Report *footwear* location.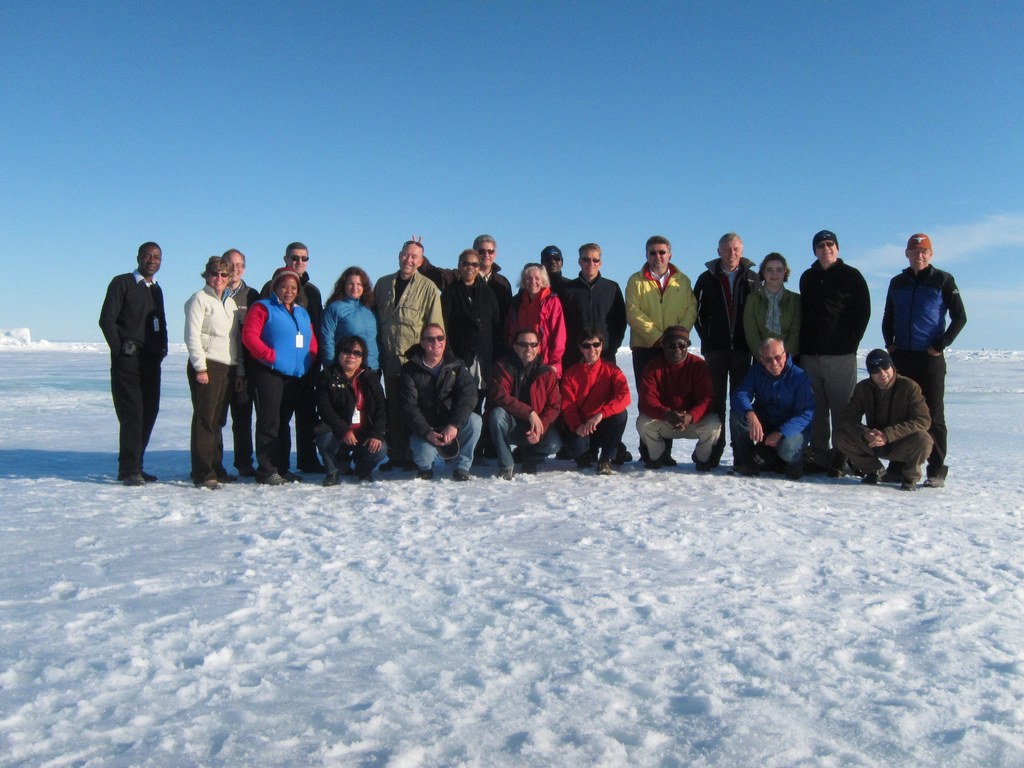
Report: (499,468,511,480).
